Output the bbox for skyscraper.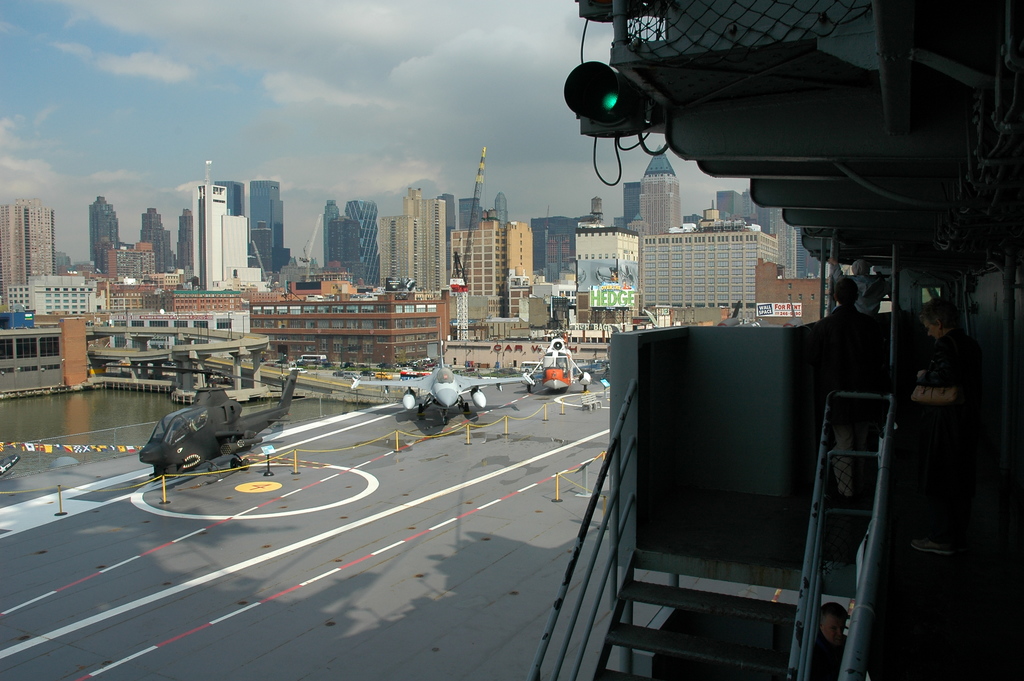
crop(632, 144, 688, 237).
